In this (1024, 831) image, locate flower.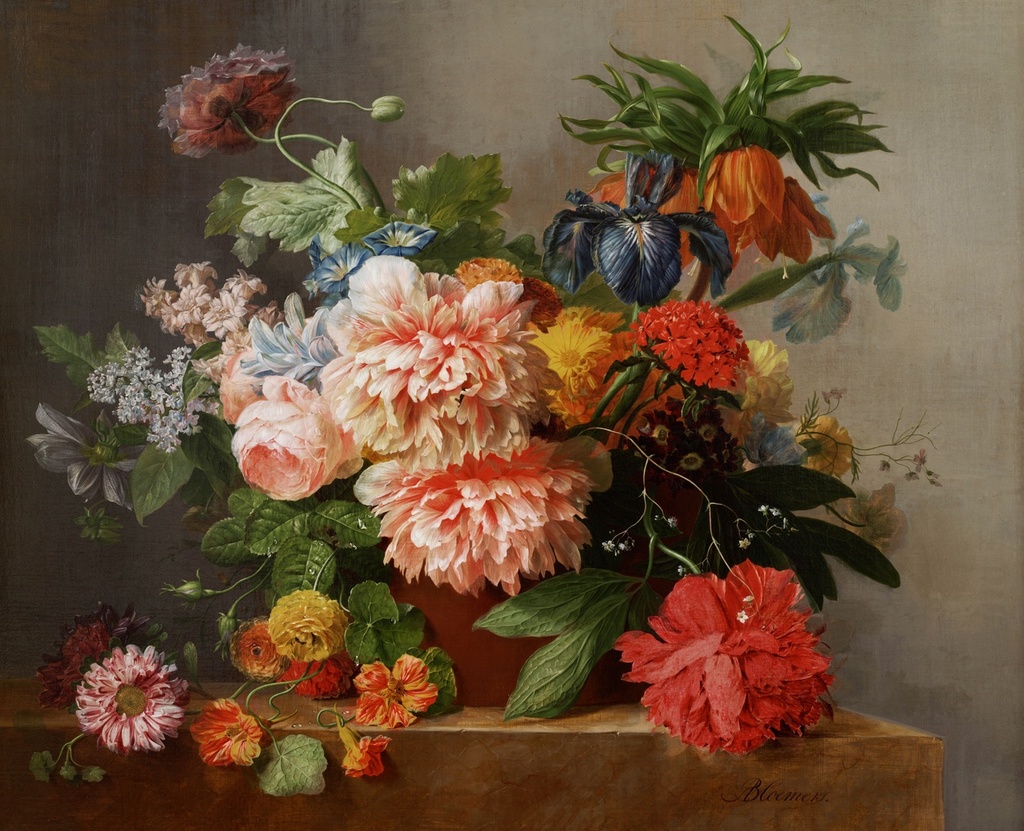
Bounding box: Rect(717, 338, 798, 438).
